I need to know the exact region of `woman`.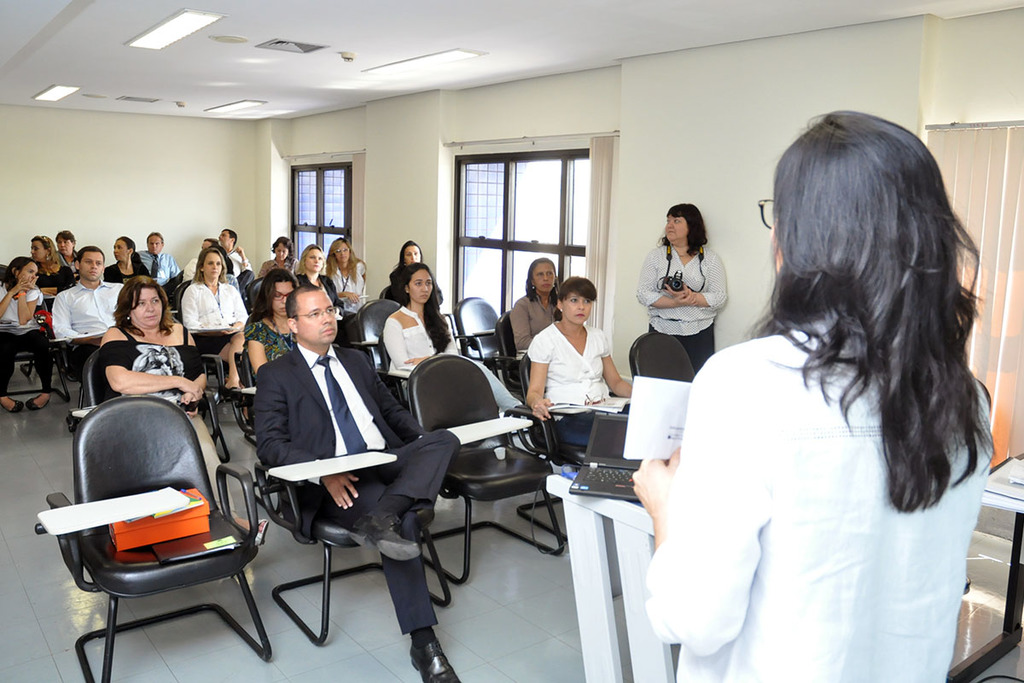
Region: pyautogui.locateOnScreen(99, 234, 153, 283).
